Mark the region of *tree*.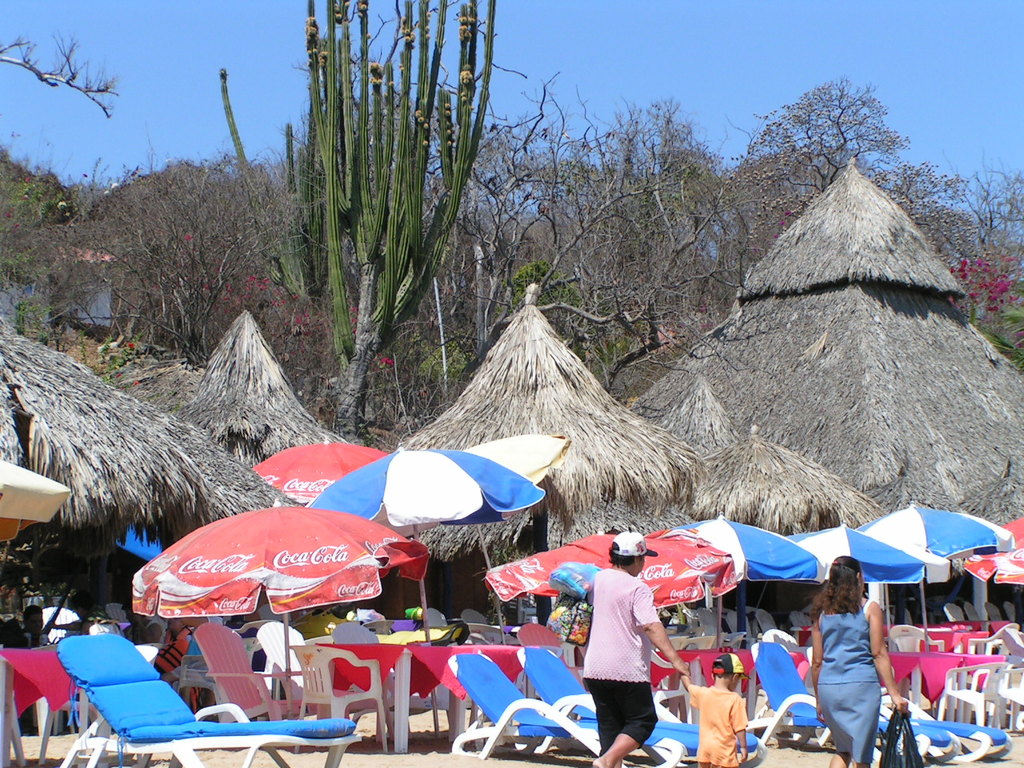
Region: detection(85, 151, 306, 371).
